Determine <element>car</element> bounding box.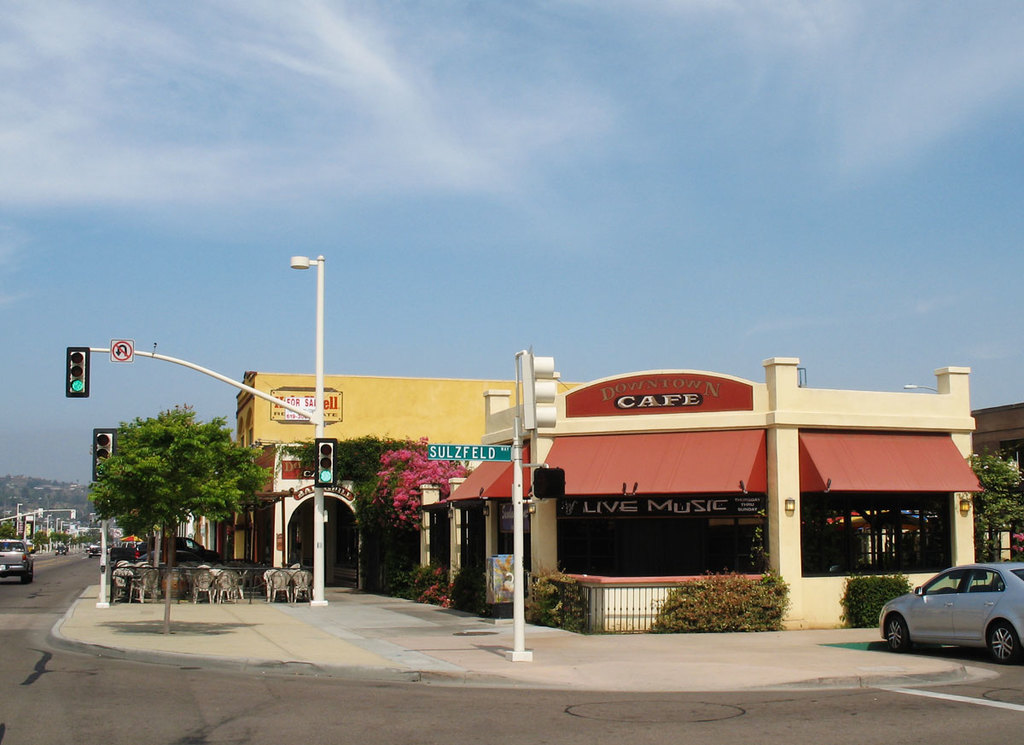
Determined: <bbox>883, 569, 1021, 665</bbox>.
